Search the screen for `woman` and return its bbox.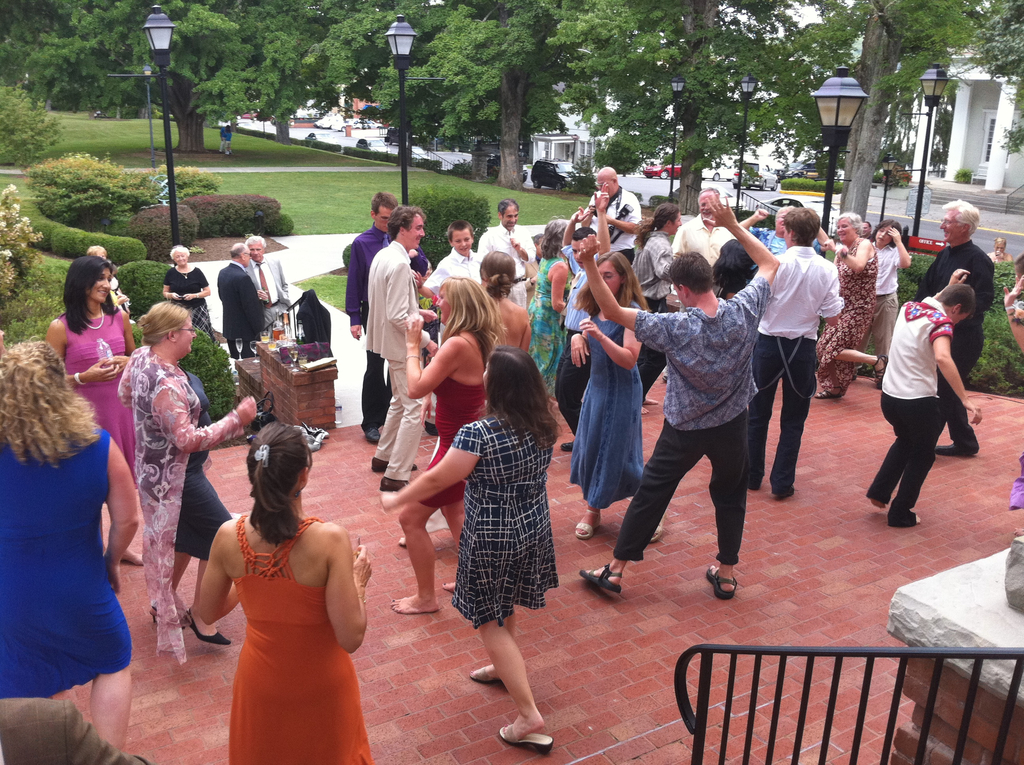
Found: rect(163, 246, 222, 350).
